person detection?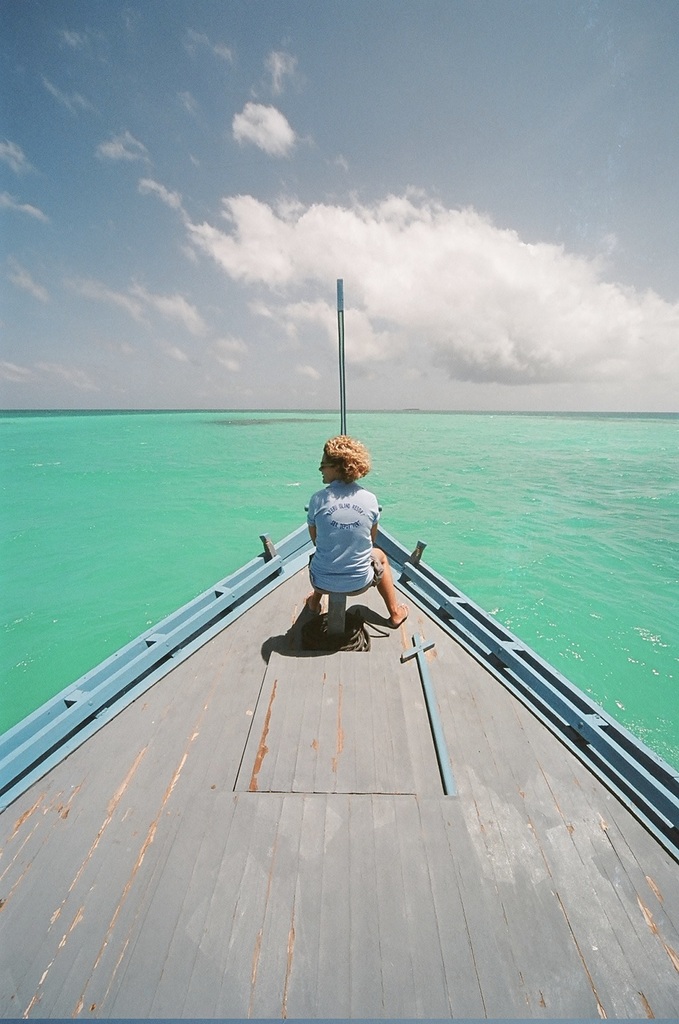
region(296, 432, 411, 626)
